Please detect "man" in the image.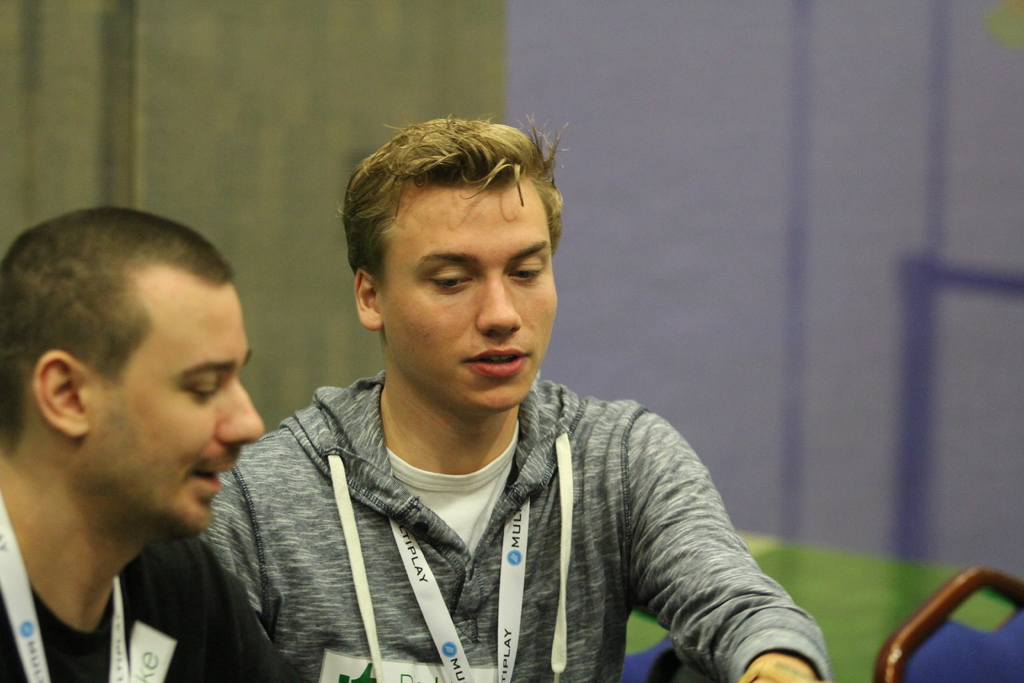
detection(180, 124, 802, 671).
